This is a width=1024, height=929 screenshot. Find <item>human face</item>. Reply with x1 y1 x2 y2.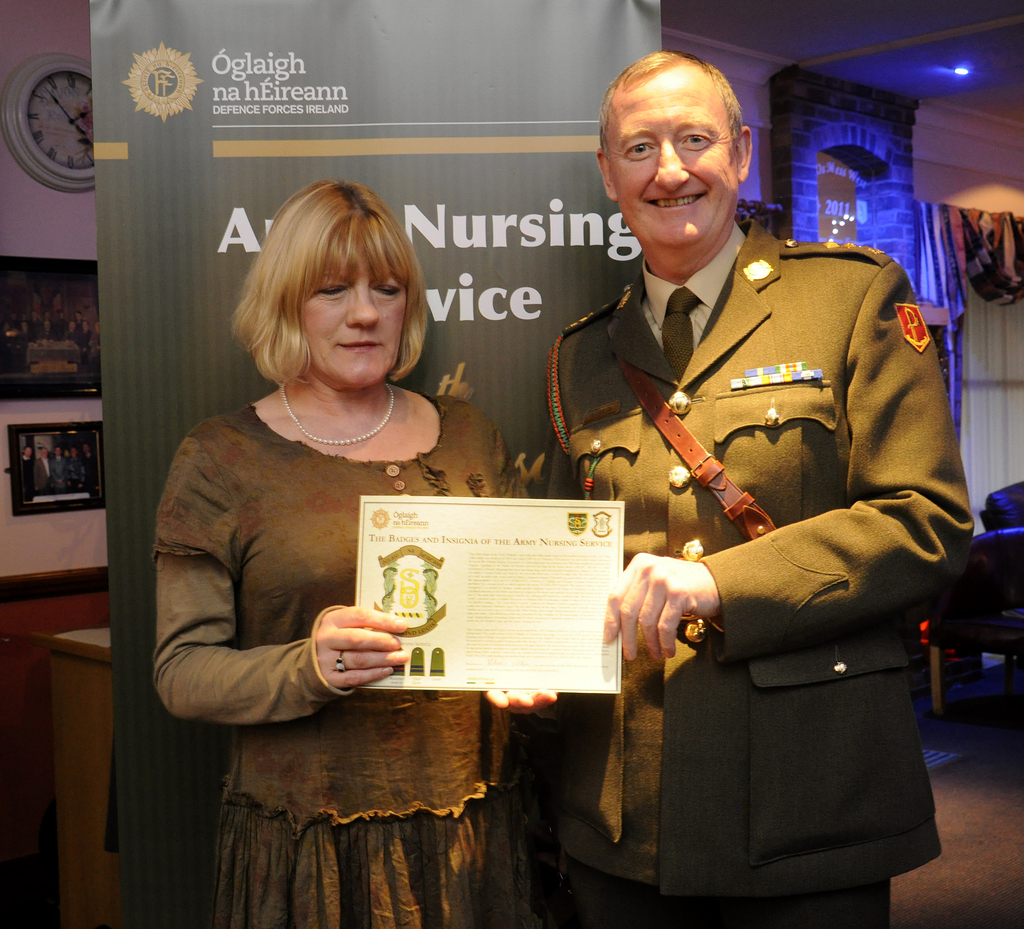
607 62 740 261.
